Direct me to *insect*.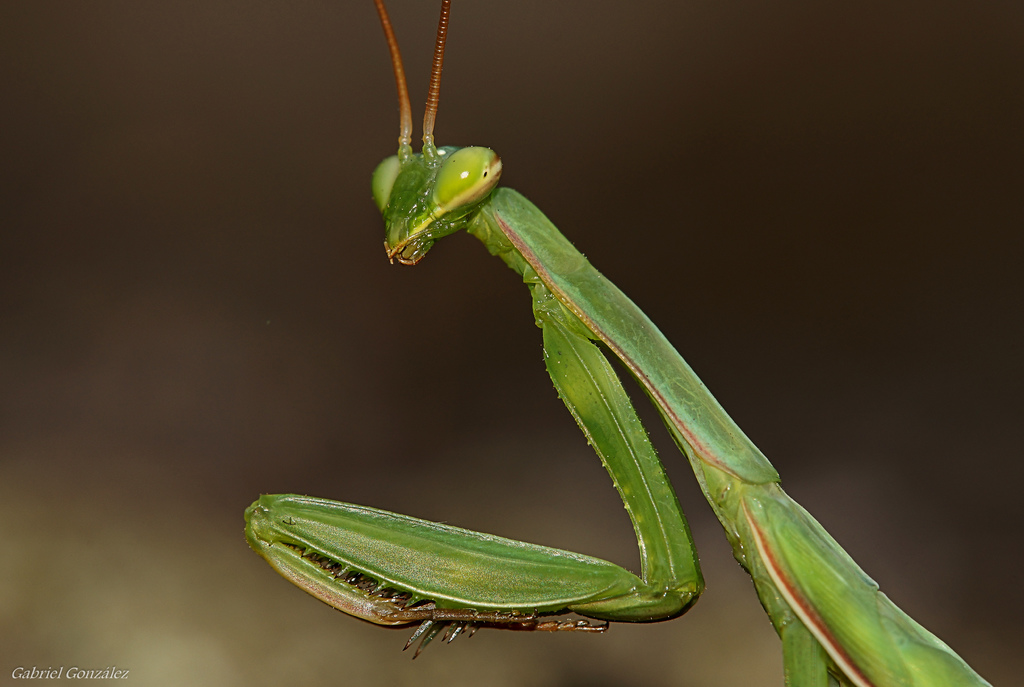
Direction: Rect(241, 0, 991, 686).
